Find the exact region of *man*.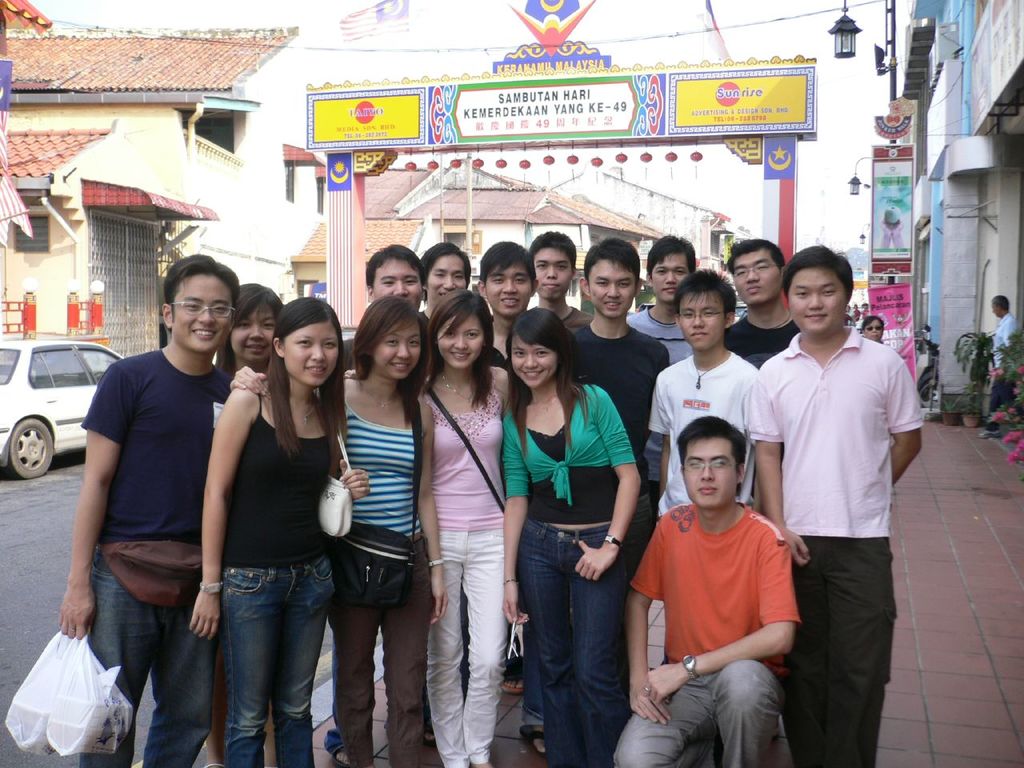
Exact region: (left=322, top=241, right=434, bottom=767).
